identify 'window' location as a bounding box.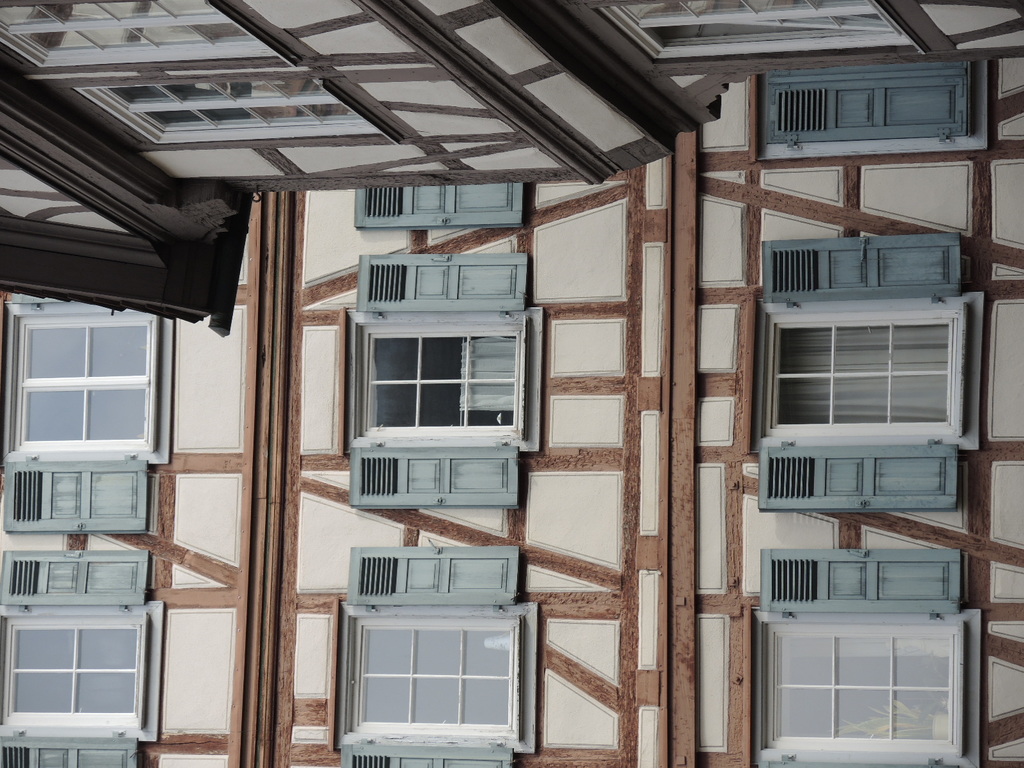
crop(343, 598, 529, 736).
